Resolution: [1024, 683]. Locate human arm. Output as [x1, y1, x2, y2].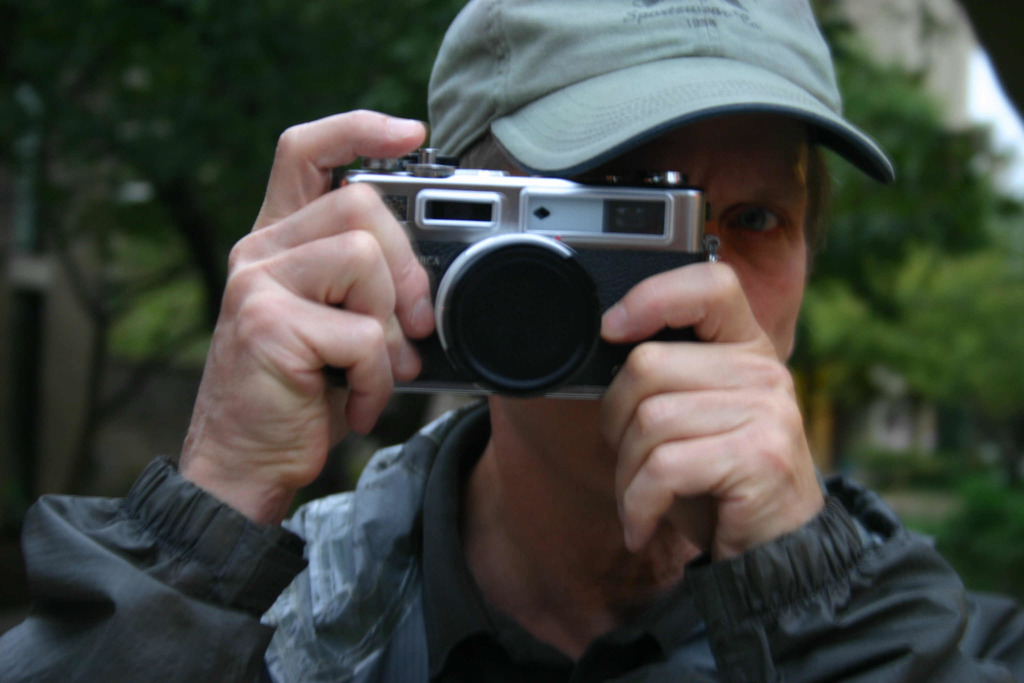
[0, 109, 457, 682].
